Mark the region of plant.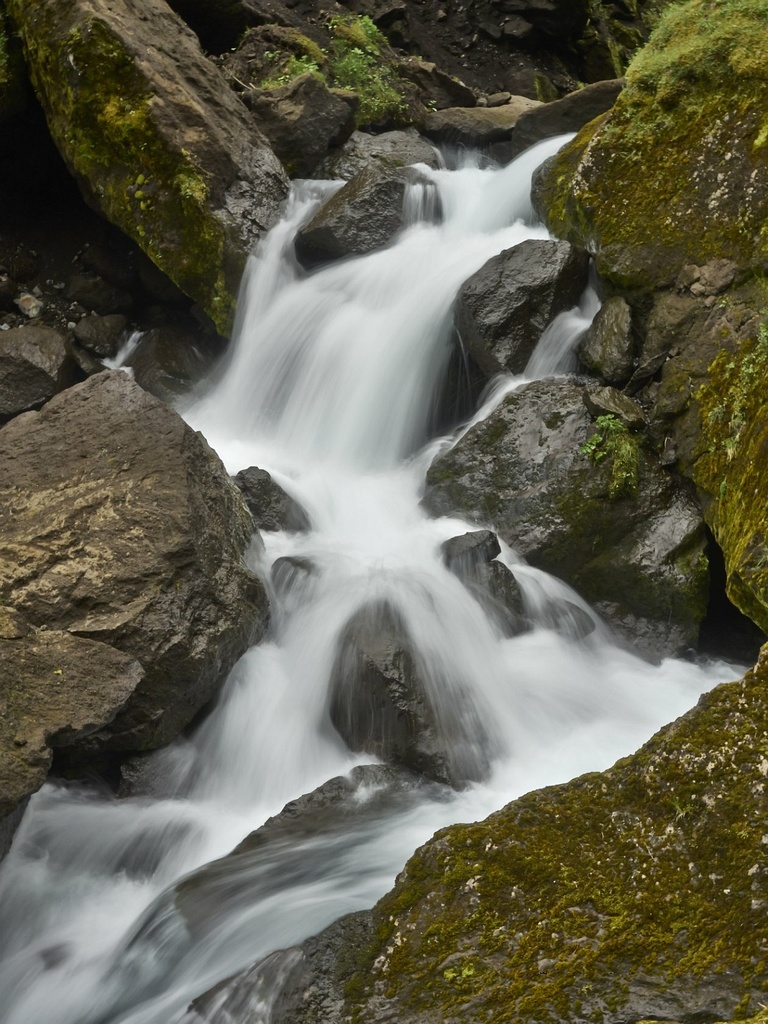
Region: detection(269, 53, 314, 81).
